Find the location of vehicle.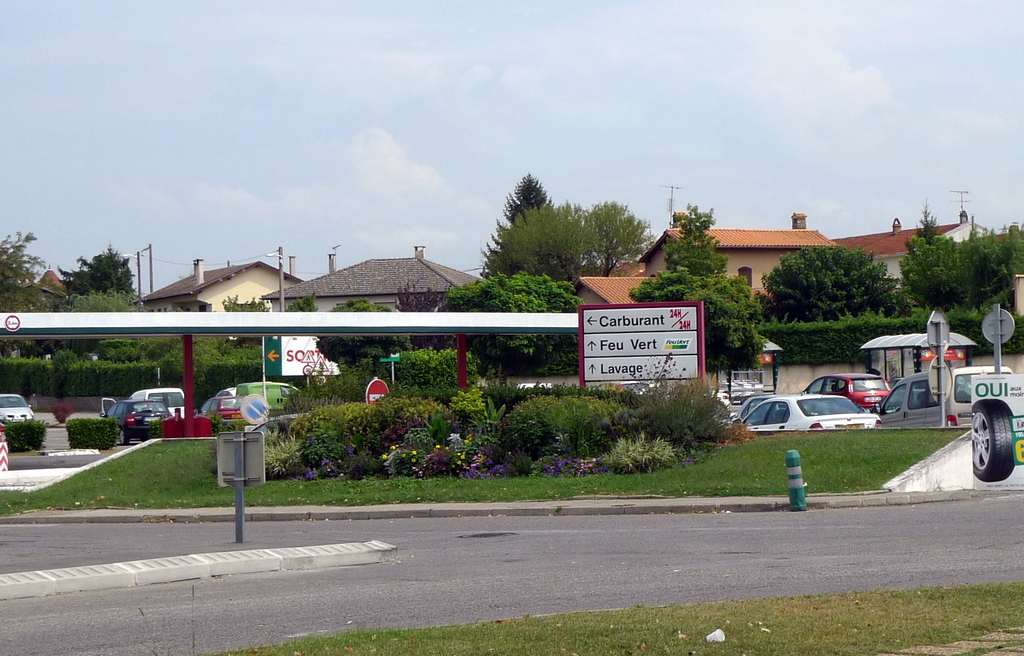
Location: locate(516, 382, 552, 391).
